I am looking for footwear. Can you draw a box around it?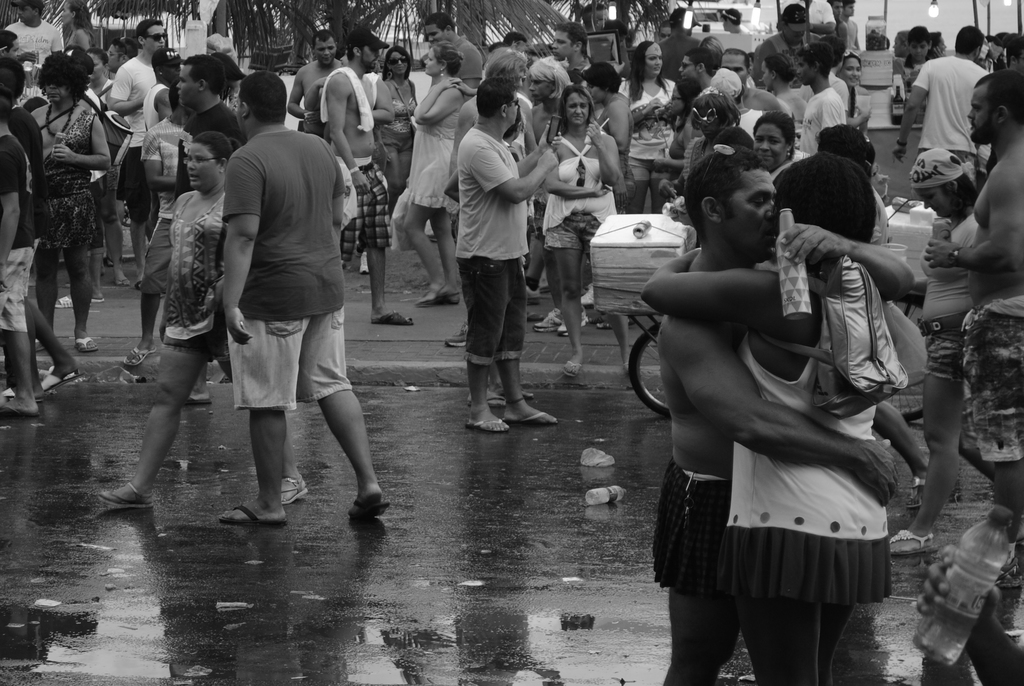
Sure, the bounding box is 53/295/72/306.
